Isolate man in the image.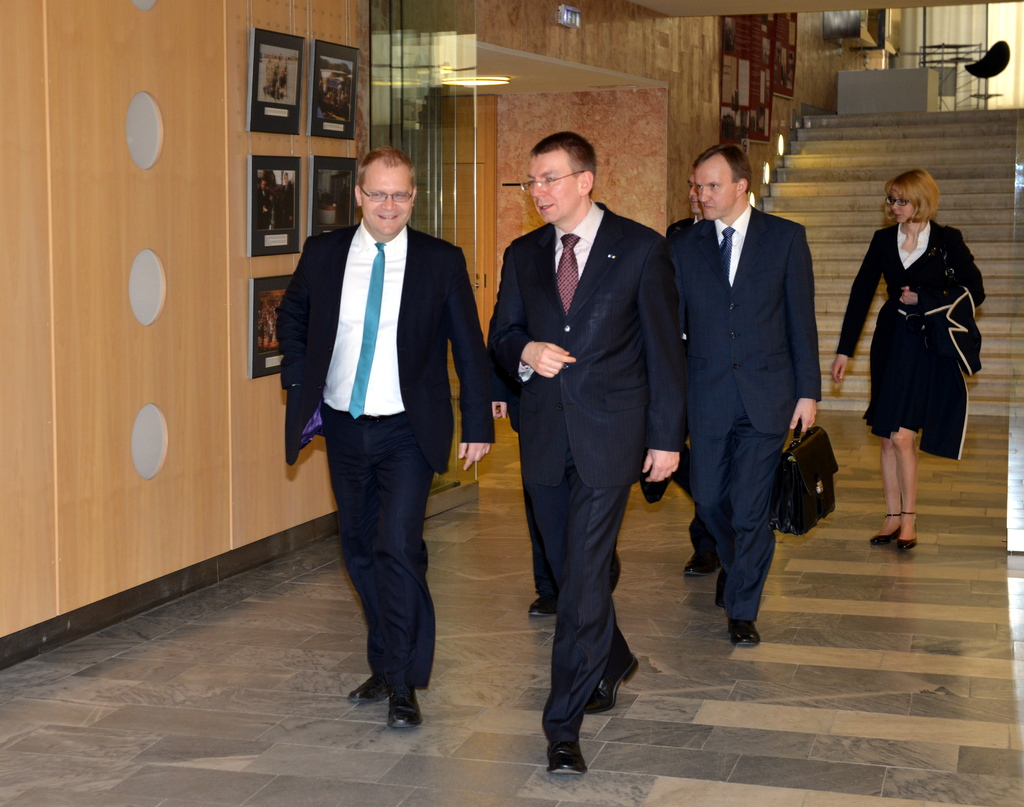
Isolated region: 500:131:685:778.
